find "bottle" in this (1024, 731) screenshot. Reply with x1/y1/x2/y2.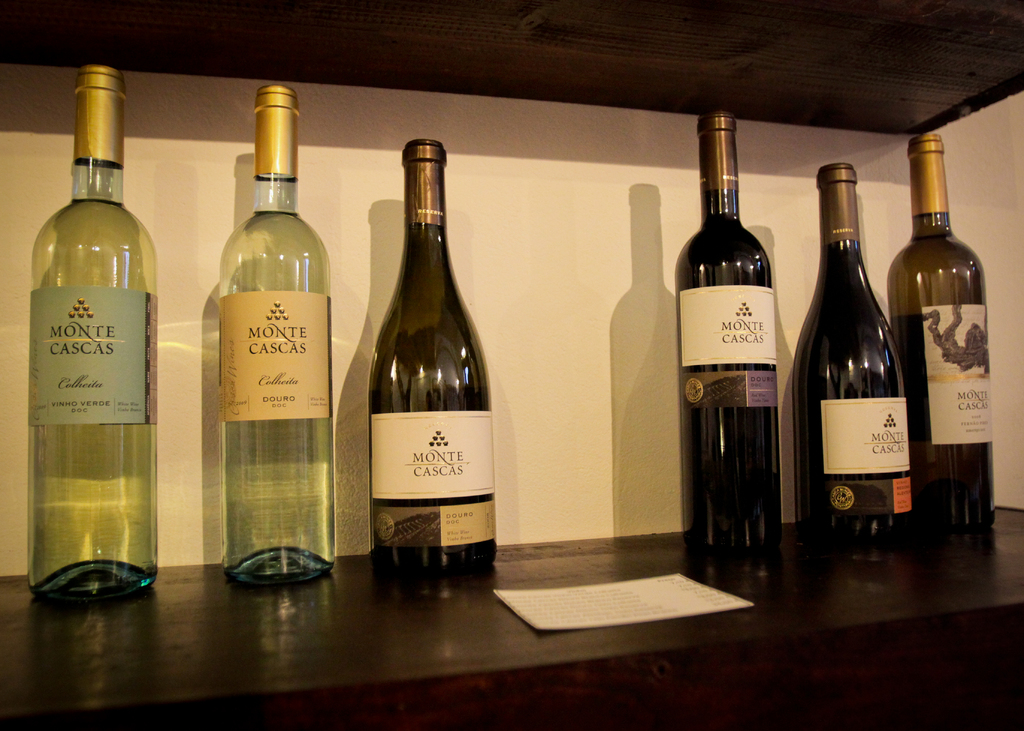
22/63/156/603.
